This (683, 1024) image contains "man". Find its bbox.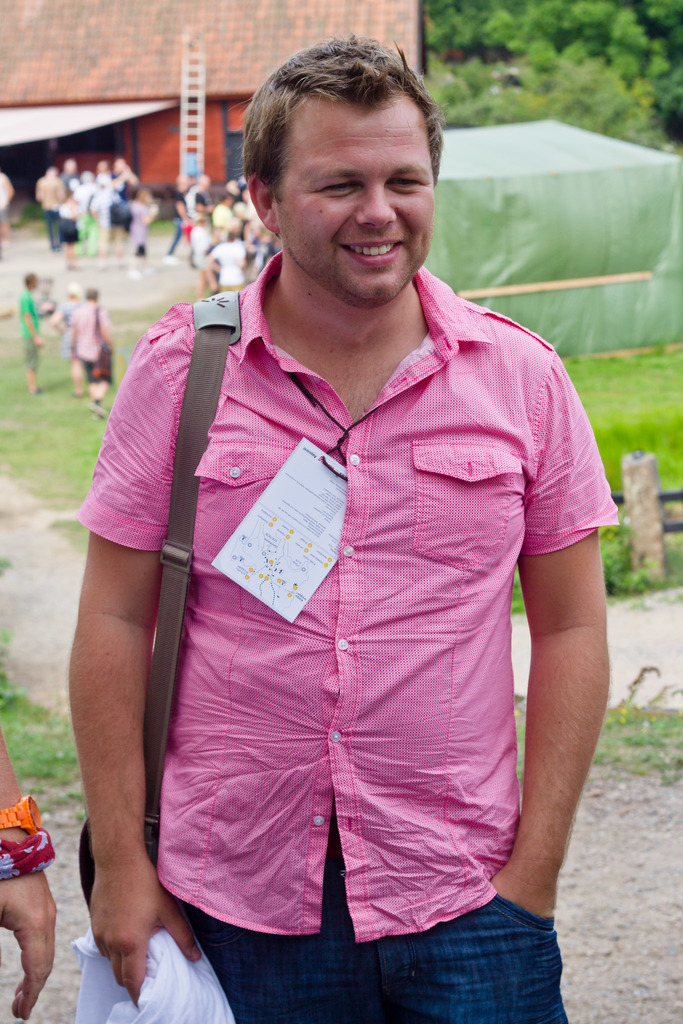
69,286,119,424.
